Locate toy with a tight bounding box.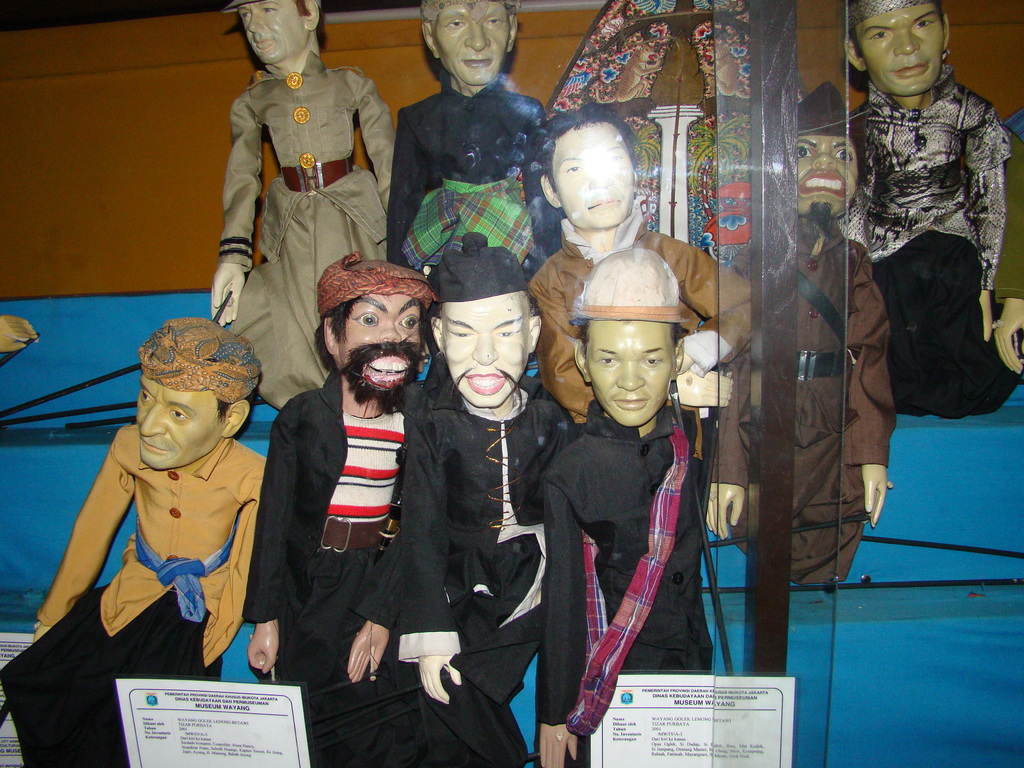
383:0:556:367.
